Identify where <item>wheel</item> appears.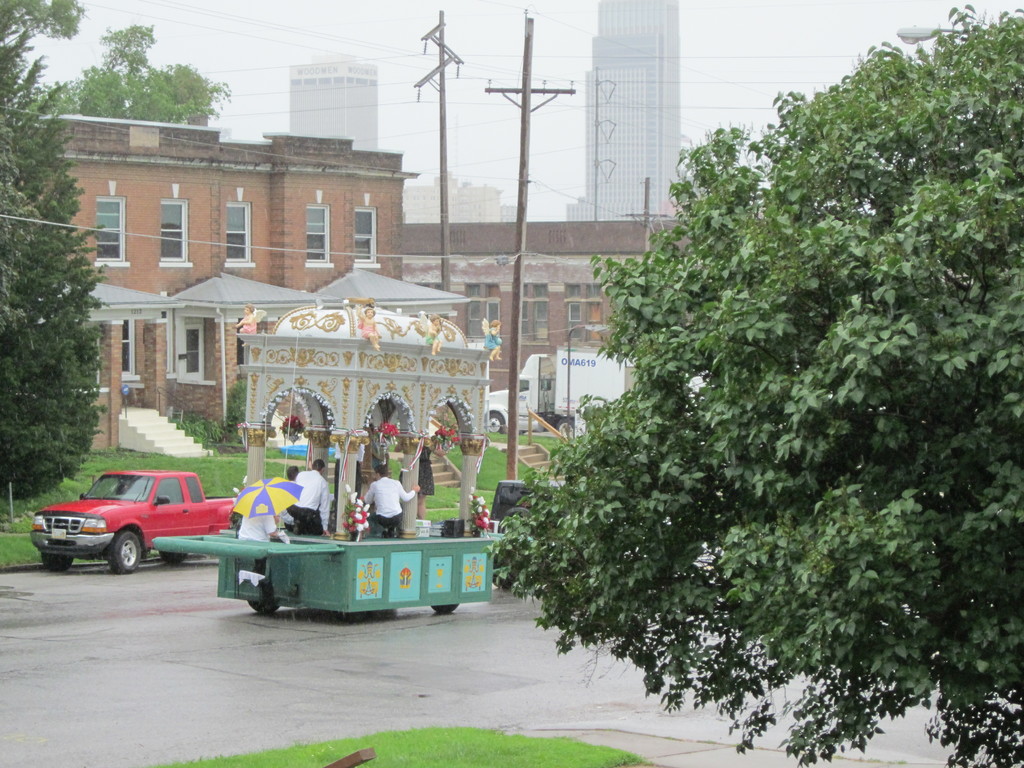
Appears at 493,413,501,431.
